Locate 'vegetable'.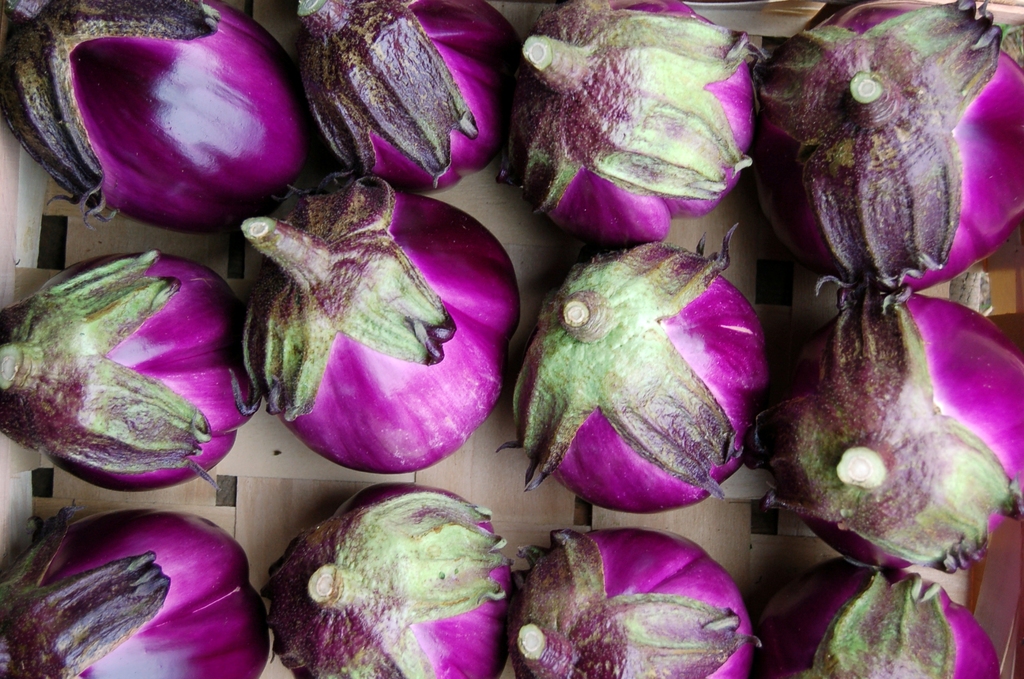
Bounding box: box(238, 173, 520, 475).
